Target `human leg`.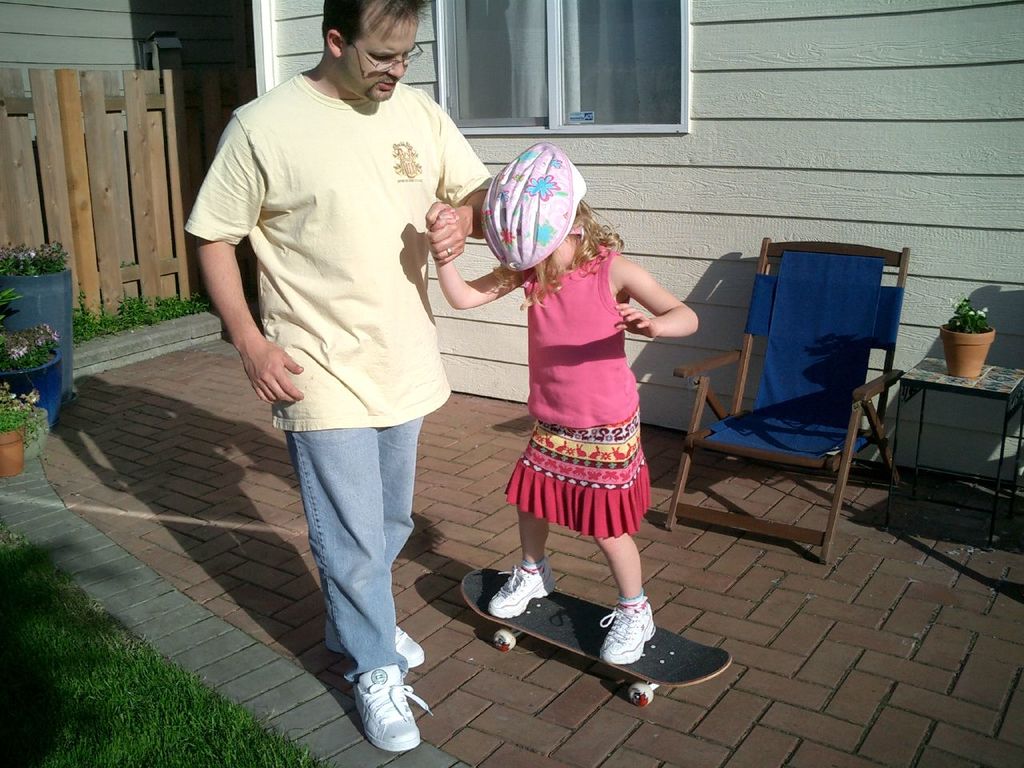
Target region: {"x1": 482, "y1": 422, "x2": 559, "y2": 614}.
